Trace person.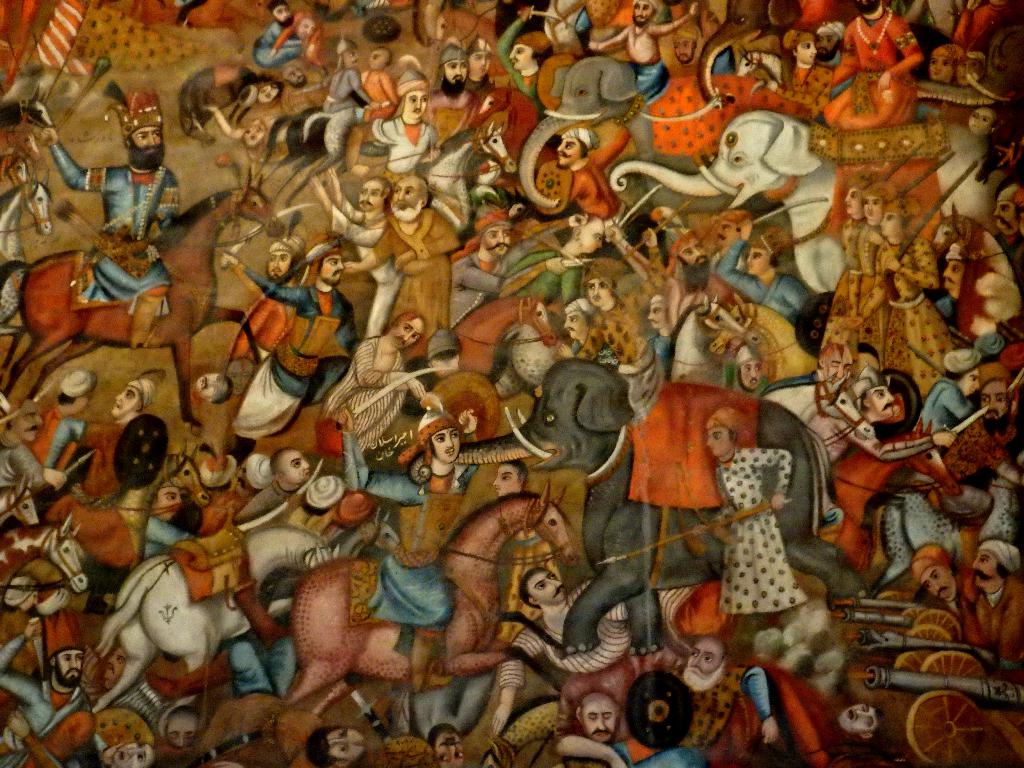
Traced to bbox=[438, 215, 516, 340].
